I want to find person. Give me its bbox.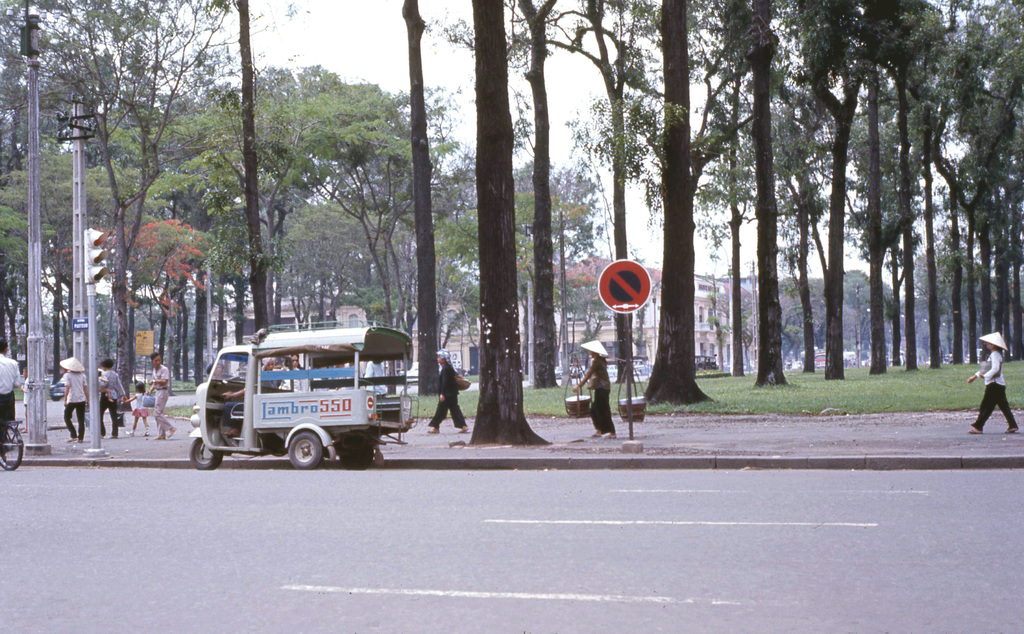
box(145, 346, 174, 443).
